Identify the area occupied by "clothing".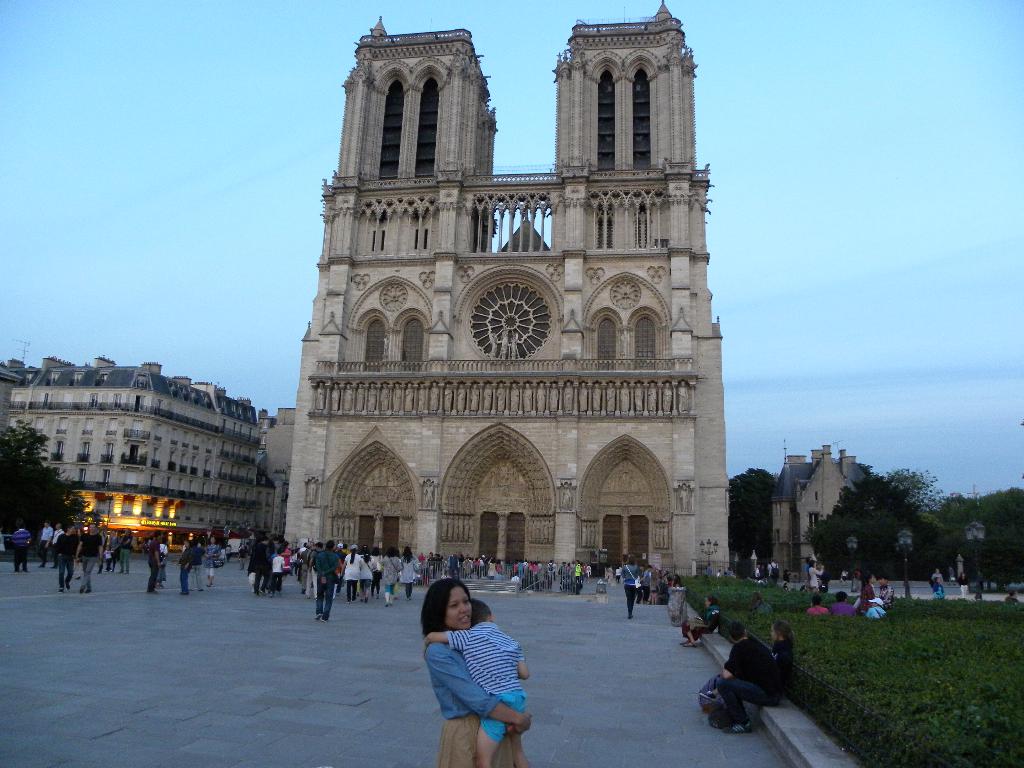
Area: bbox(832, 597, 854, 614).
